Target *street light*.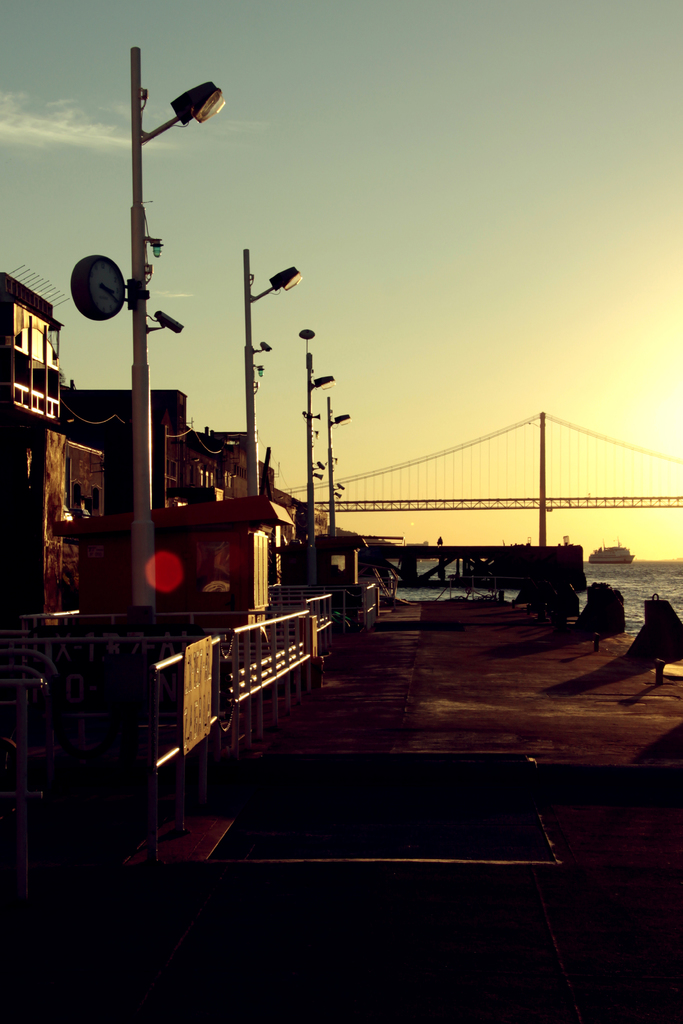
Target region: [x1=56, y1=38, x2=226, y2=502].
